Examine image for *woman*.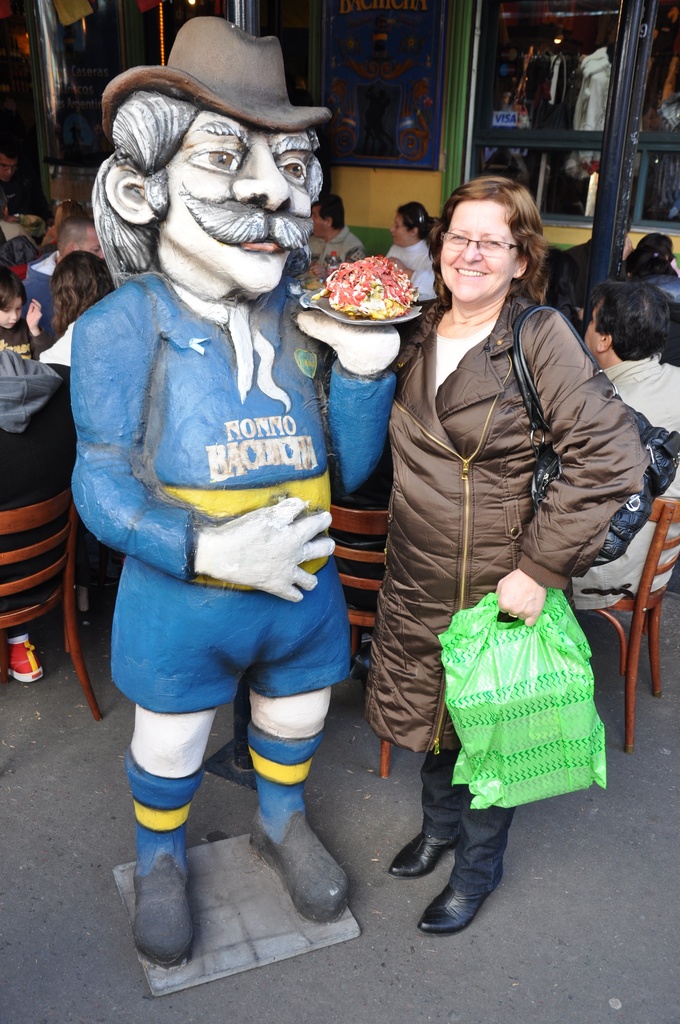
Examination result: (x1=357, y1=157, x2=635, y2=922).
